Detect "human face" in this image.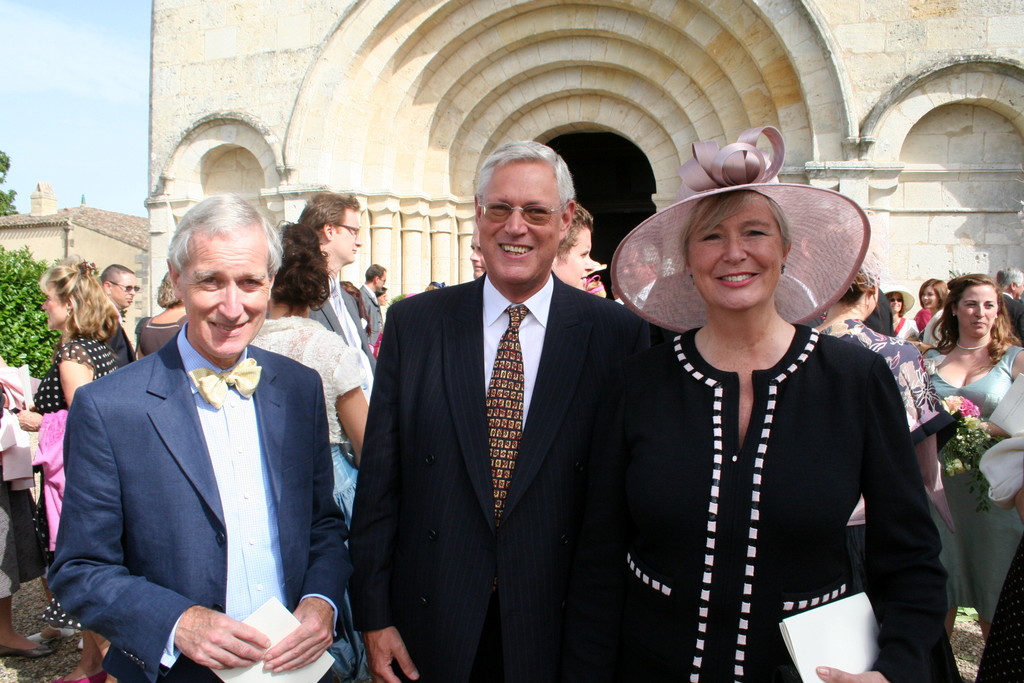
Detection: (959,286,1000,338).
